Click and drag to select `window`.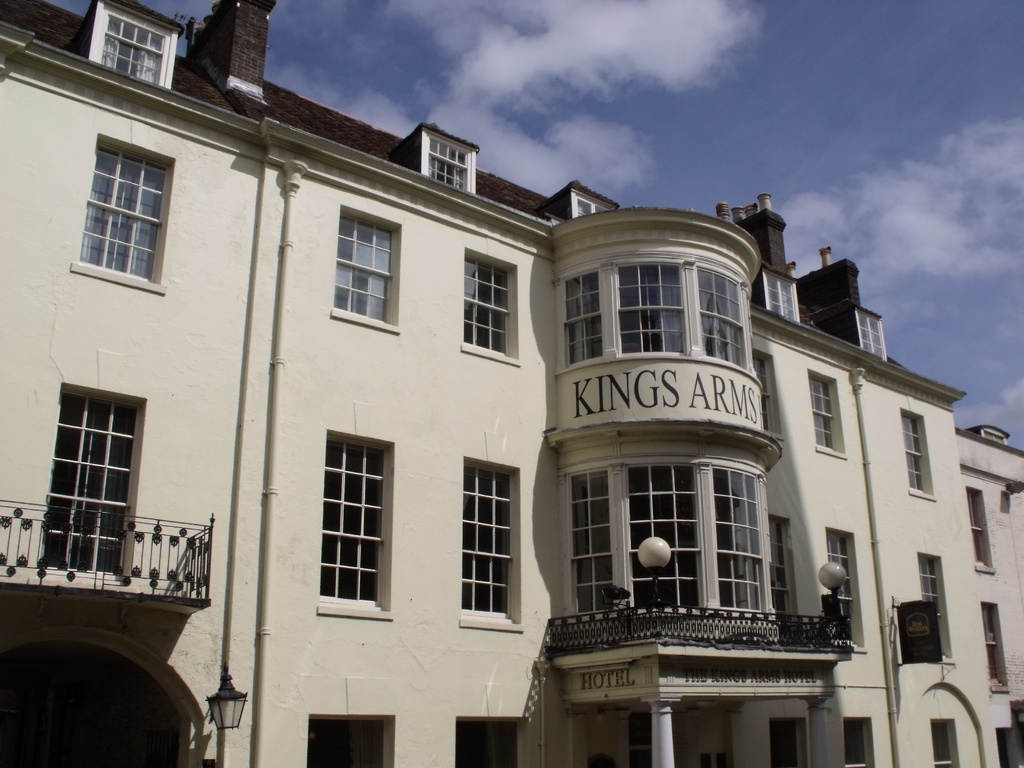
Selection: <bbox>337, 212, 396, 327</bbox>.
